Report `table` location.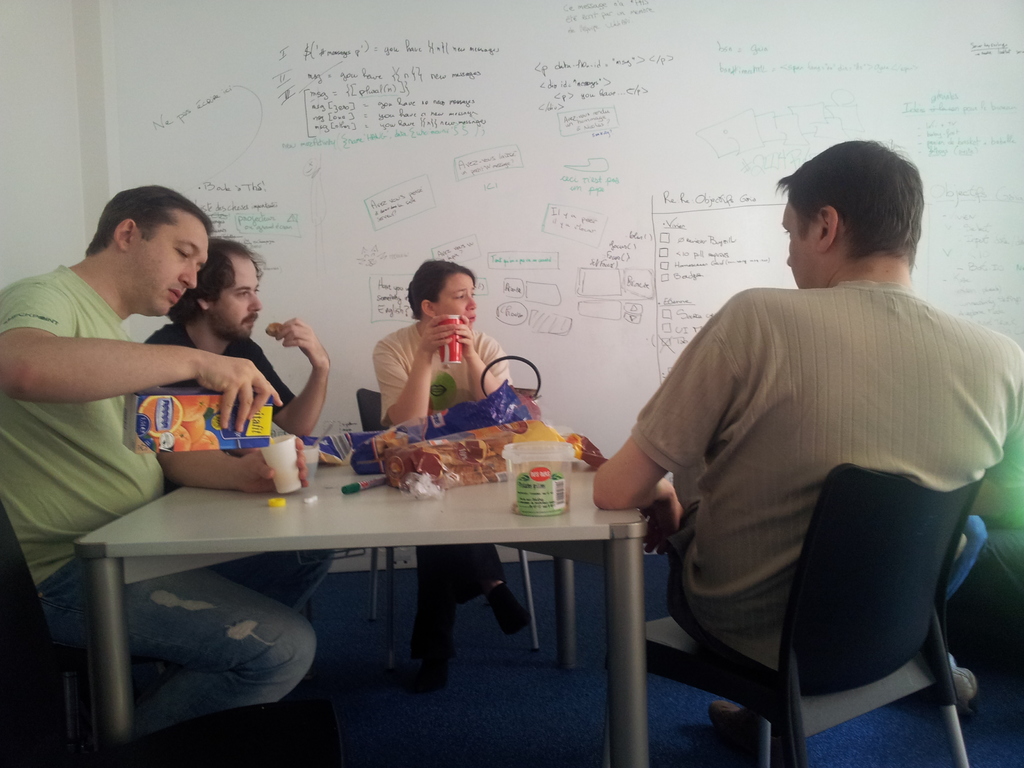
Report: rect(80, 414, 644, 712).
